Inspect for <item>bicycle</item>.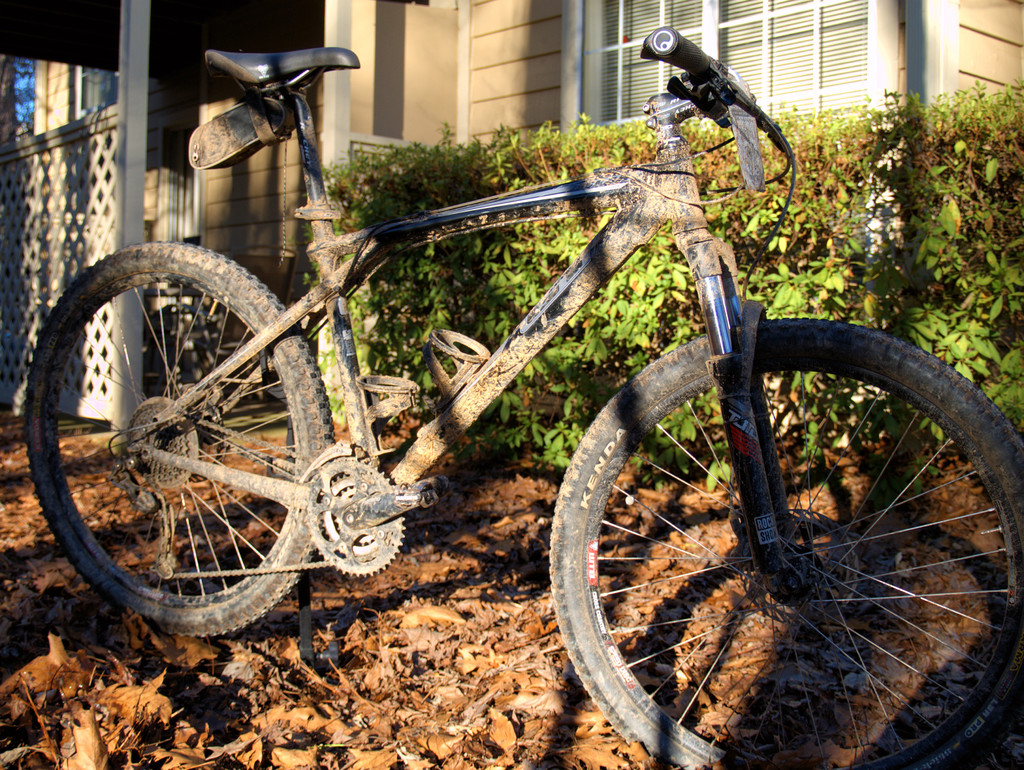
Inspection: {"left": 40, "top": 29, "right": 1023, "bottom": 743}.
